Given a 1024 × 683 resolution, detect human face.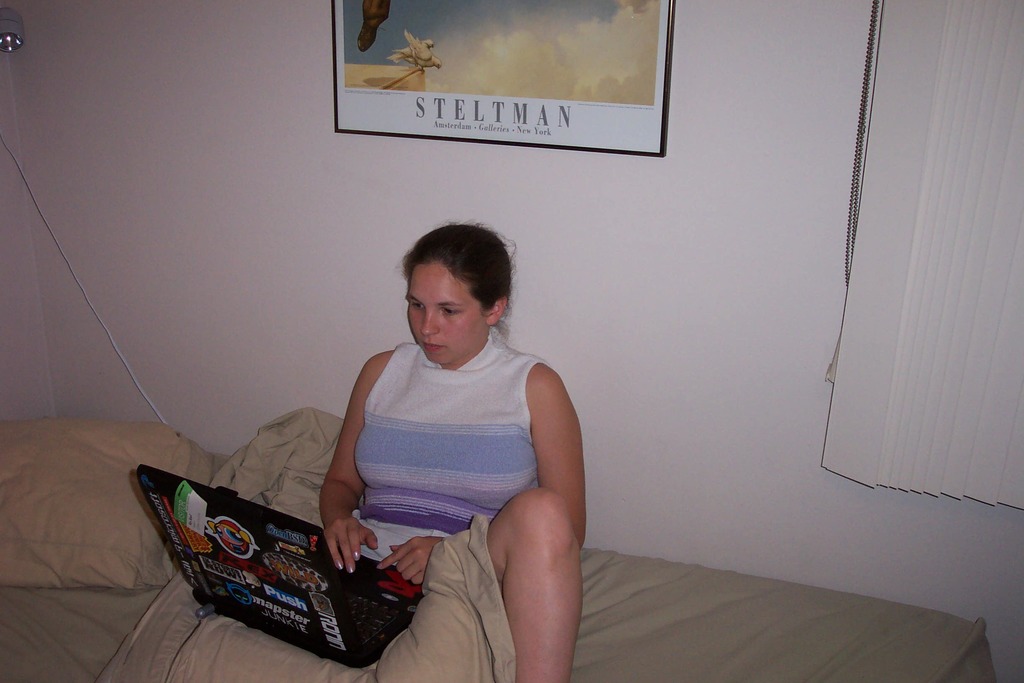
408:263:491:370.
